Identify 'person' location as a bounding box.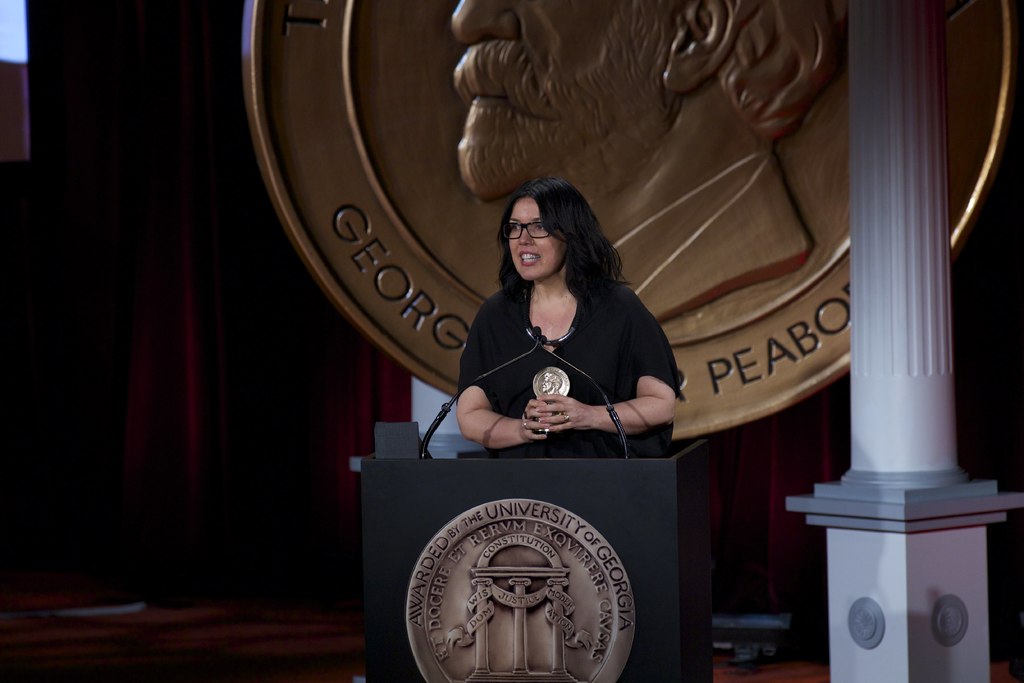
(455, 175, 686, 457).
